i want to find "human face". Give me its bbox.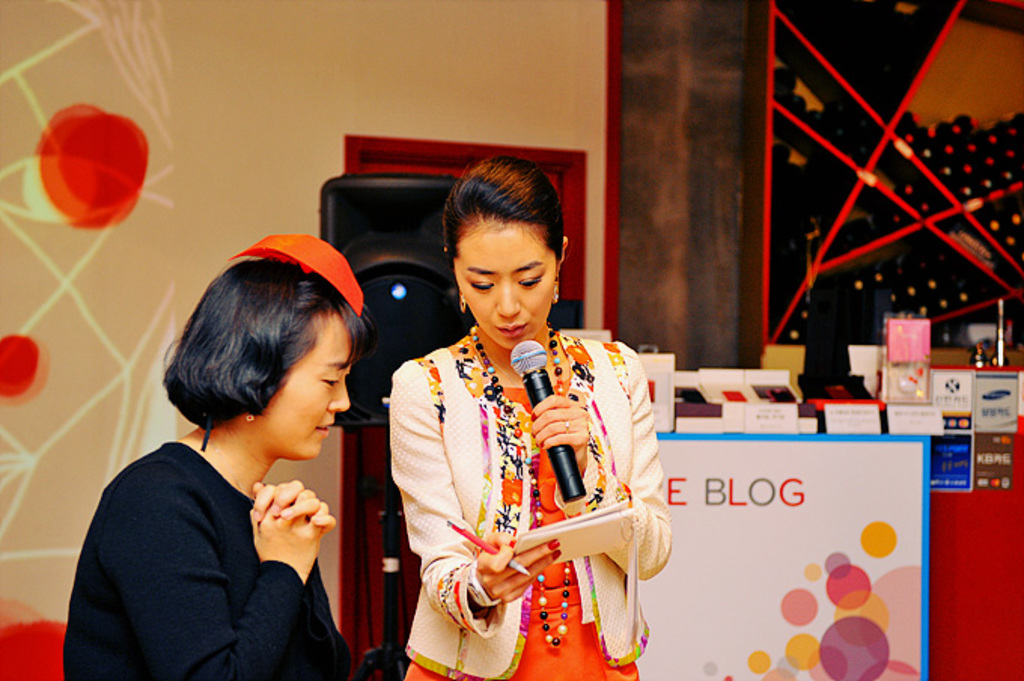
[x1=261, y1=313, x2=351, y2=458].
